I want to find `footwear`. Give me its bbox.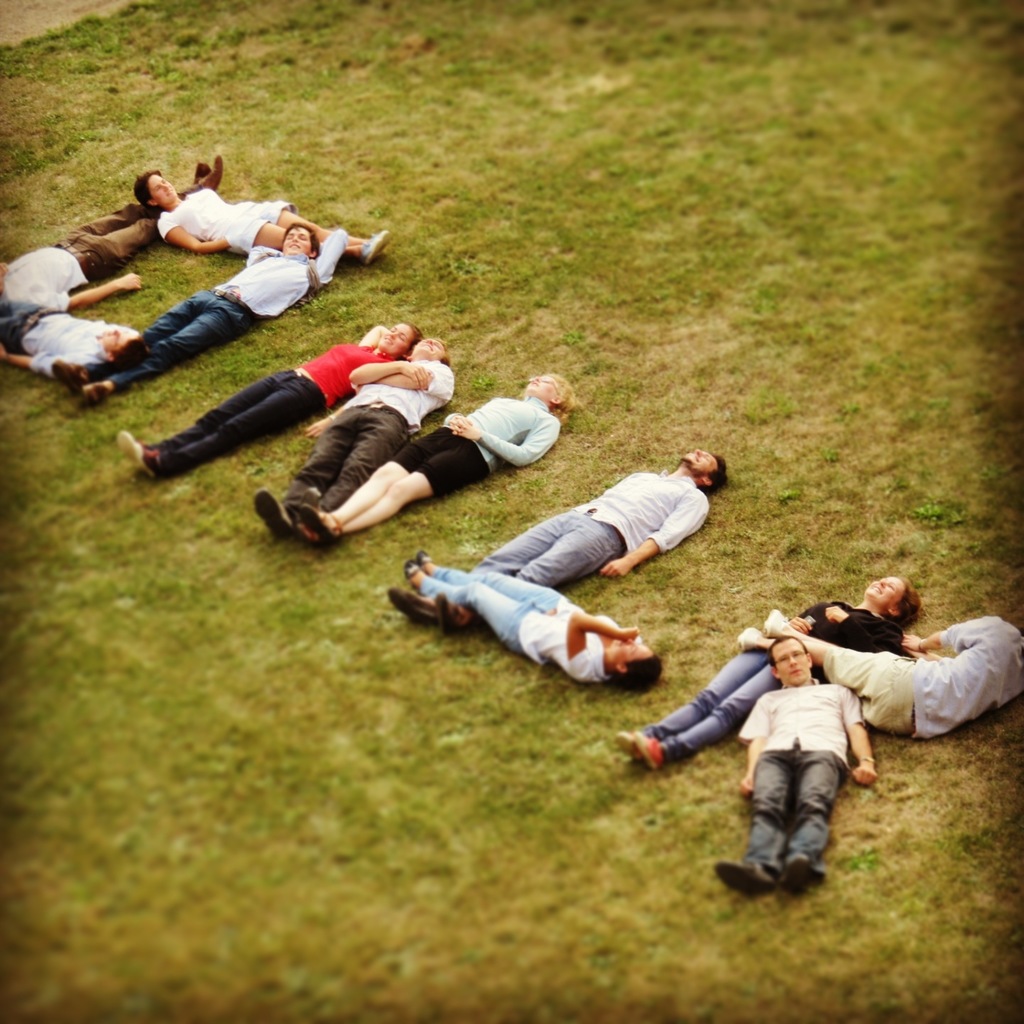
<box>378,248,388,255</box>.
